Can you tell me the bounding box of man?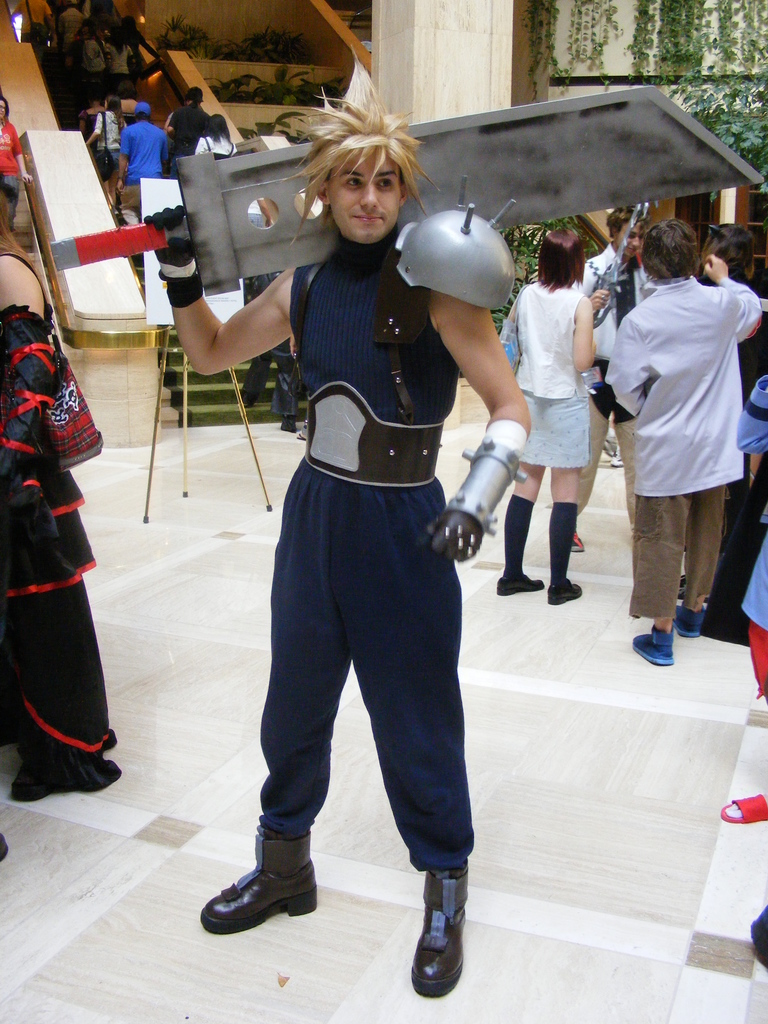
(119,102,172,209).
